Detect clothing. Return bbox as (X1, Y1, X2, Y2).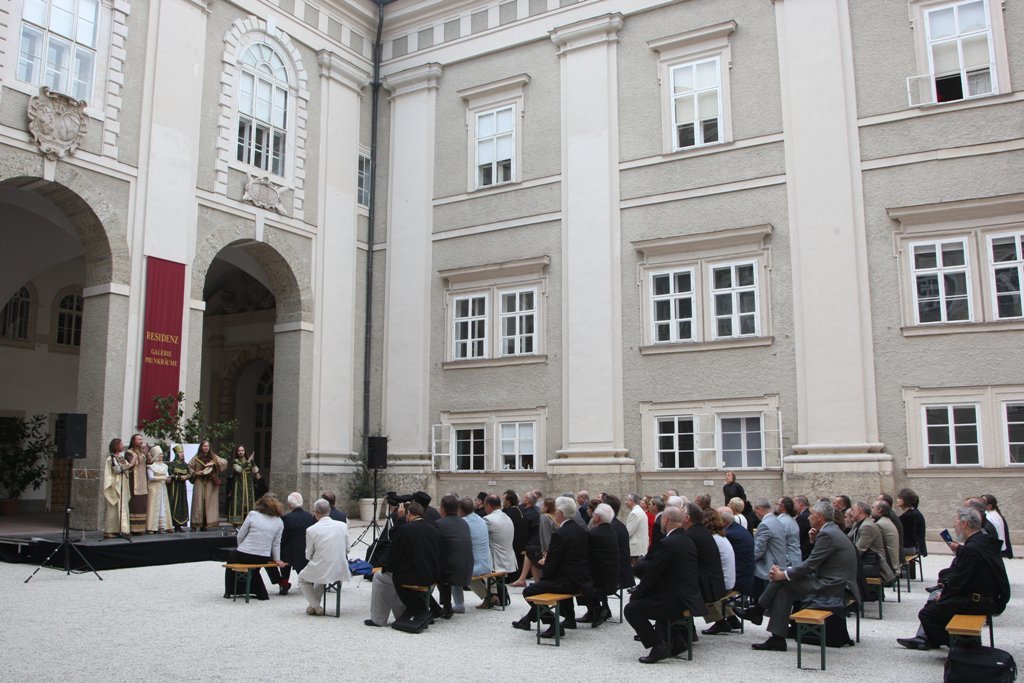
(519, 520, 592, 627).
